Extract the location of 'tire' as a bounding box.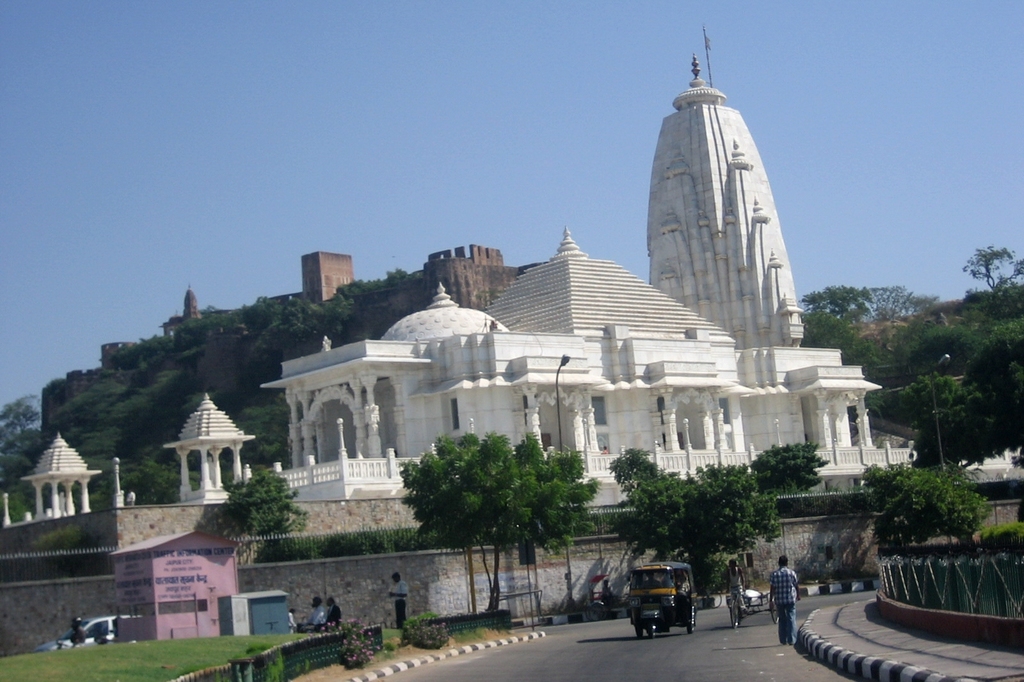
left=647, top=624, right=652, bottom=639.
